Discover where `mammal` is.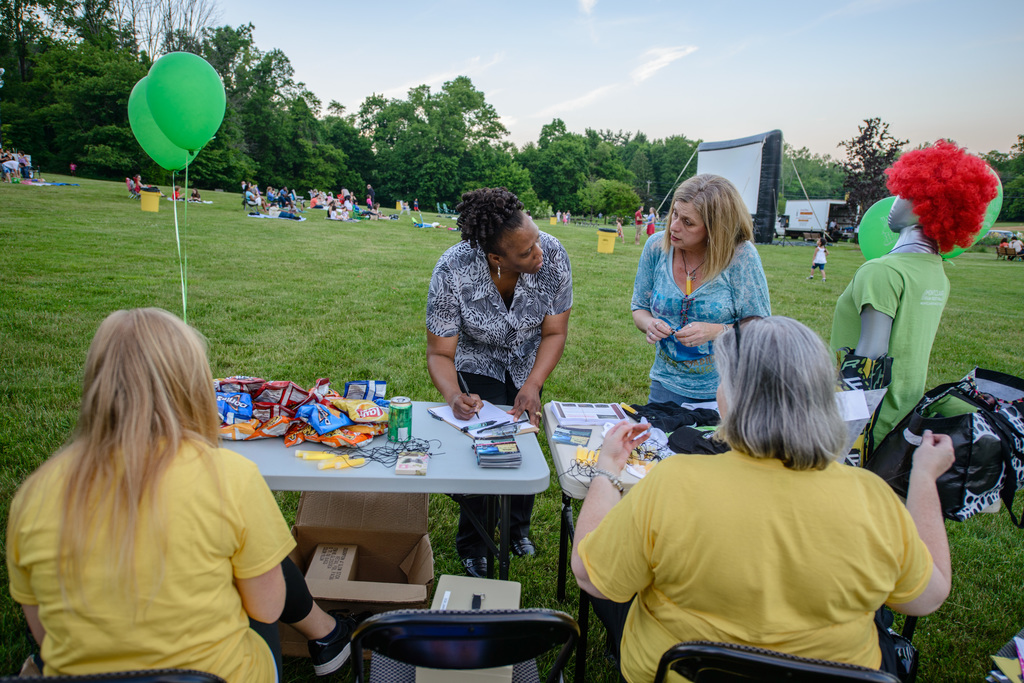
Discovered at crop(3, 159, 17, 177).
